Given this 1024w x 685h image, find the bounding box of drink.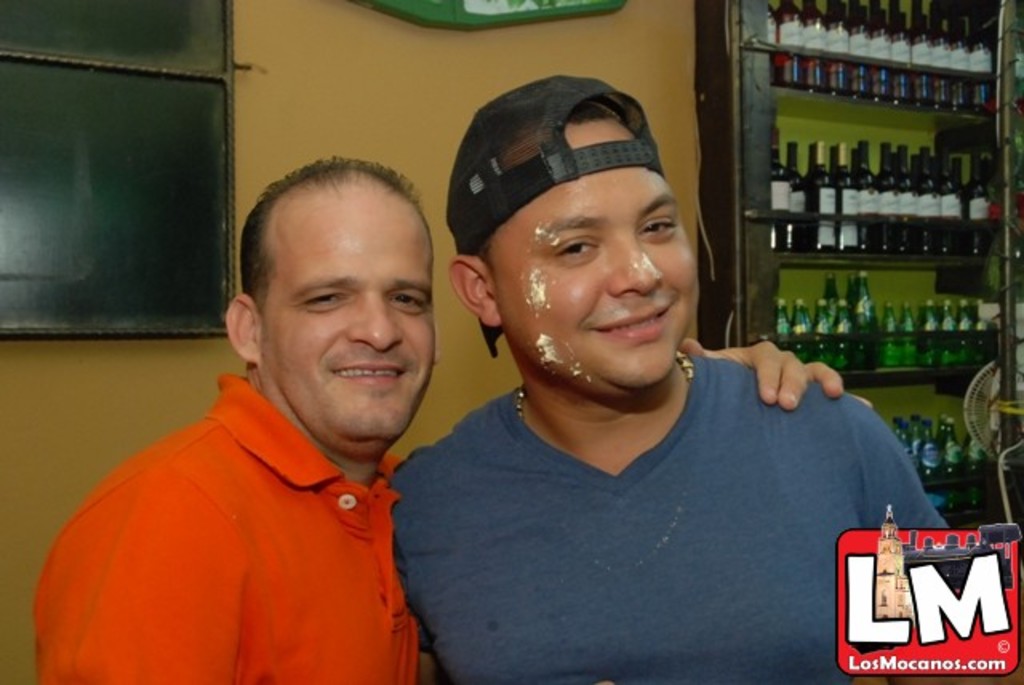
detection(875, 146, 896, 253).
